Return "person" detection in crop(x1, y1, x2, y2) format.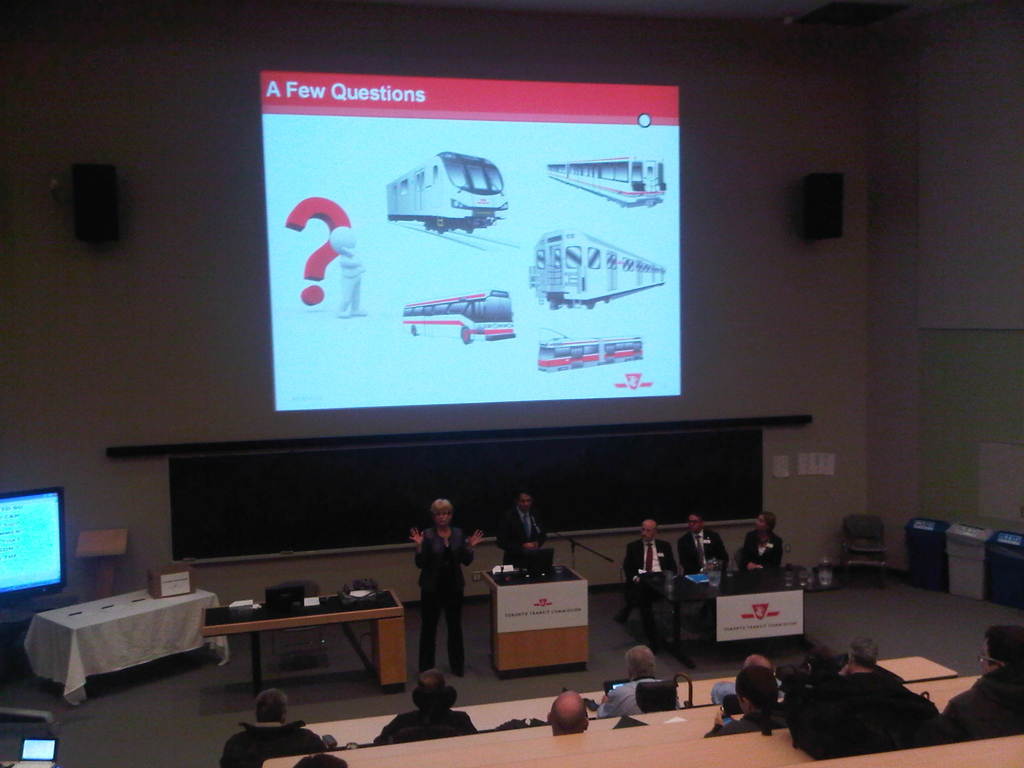
crop(374, 669, 481, 739).
